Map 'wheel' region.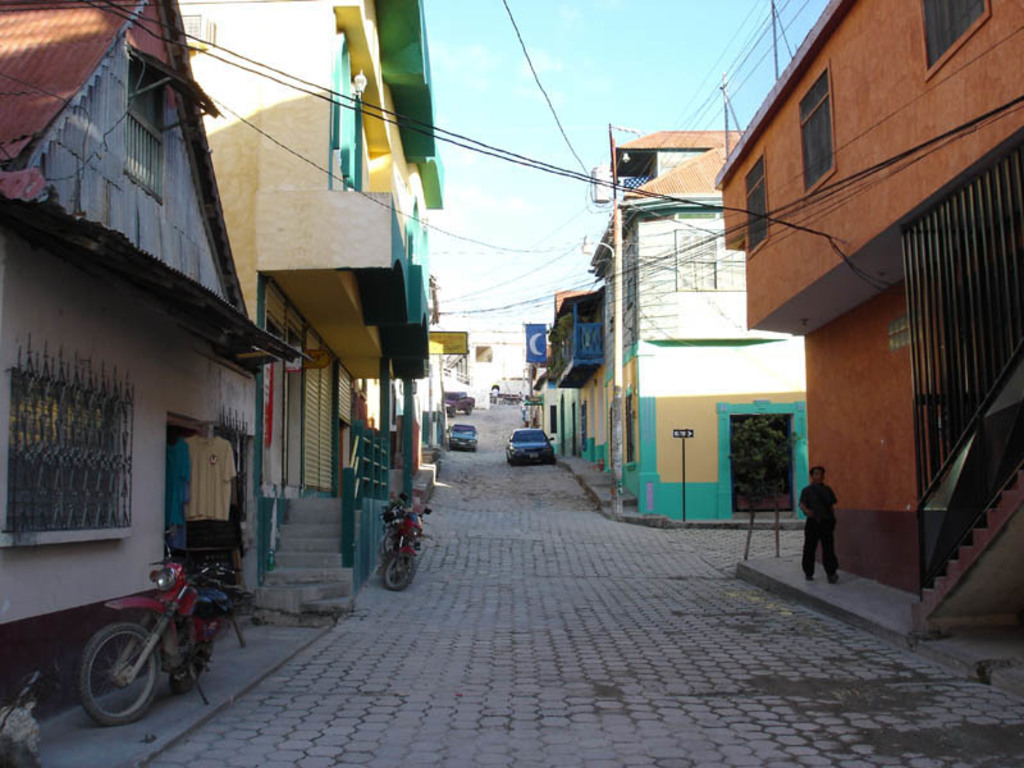
Mapped to bbox=[385, 554, 412, 586].
